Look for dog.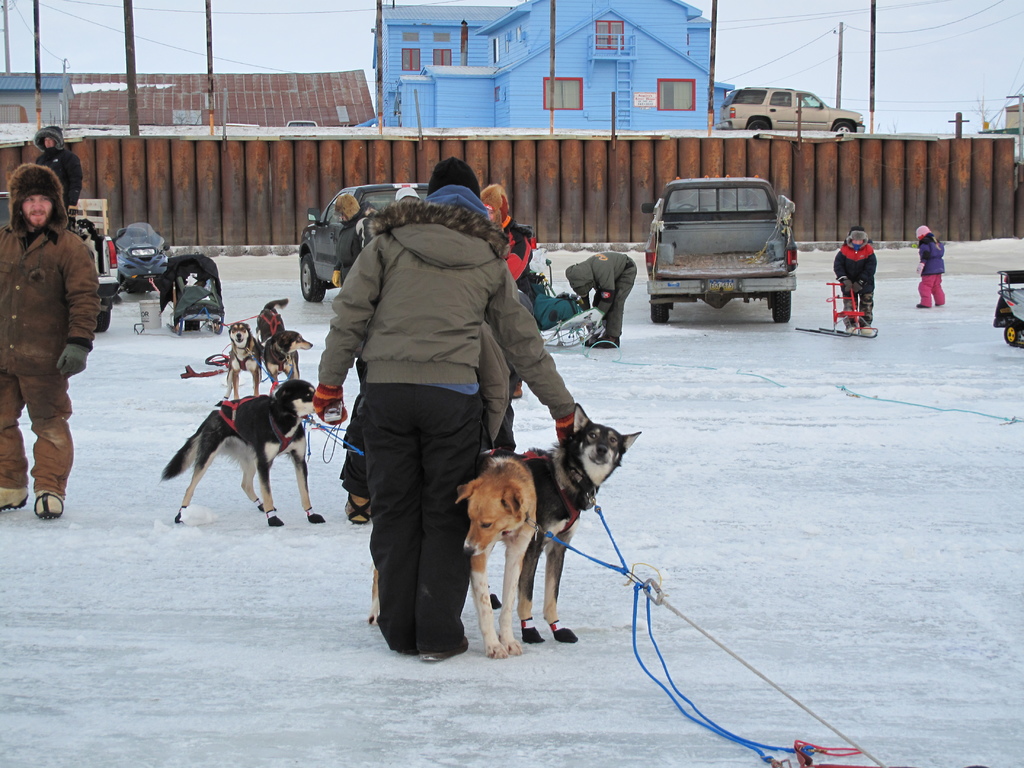
Found: crop(220, 321, 265, 399).
